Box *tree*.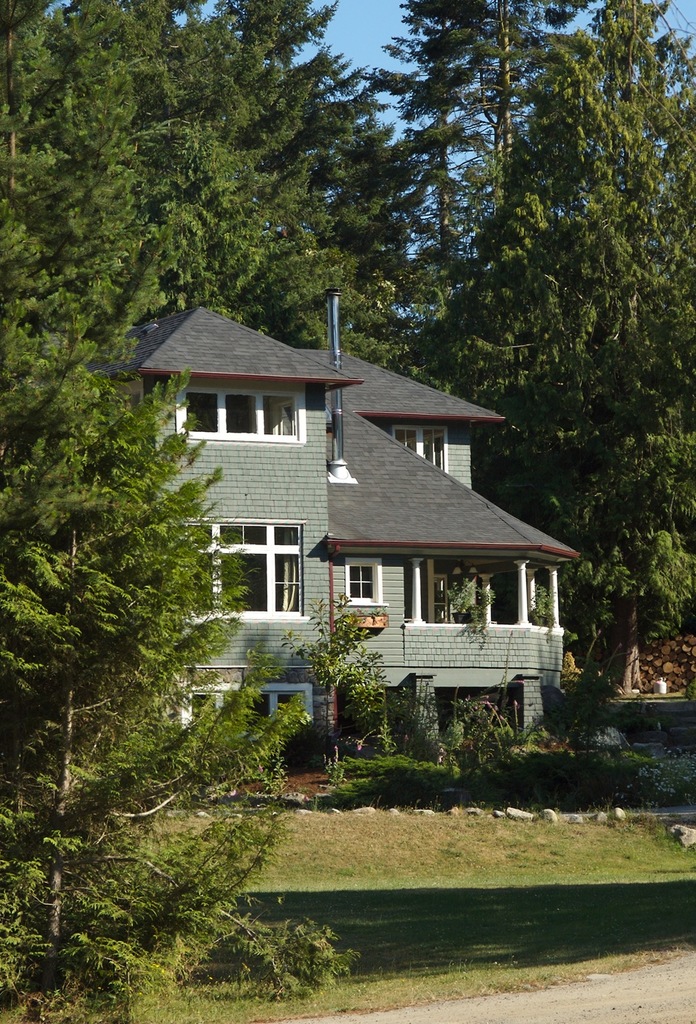
{"x1": 504, "y1": 397, "x2": 695, "y2": 657}.
